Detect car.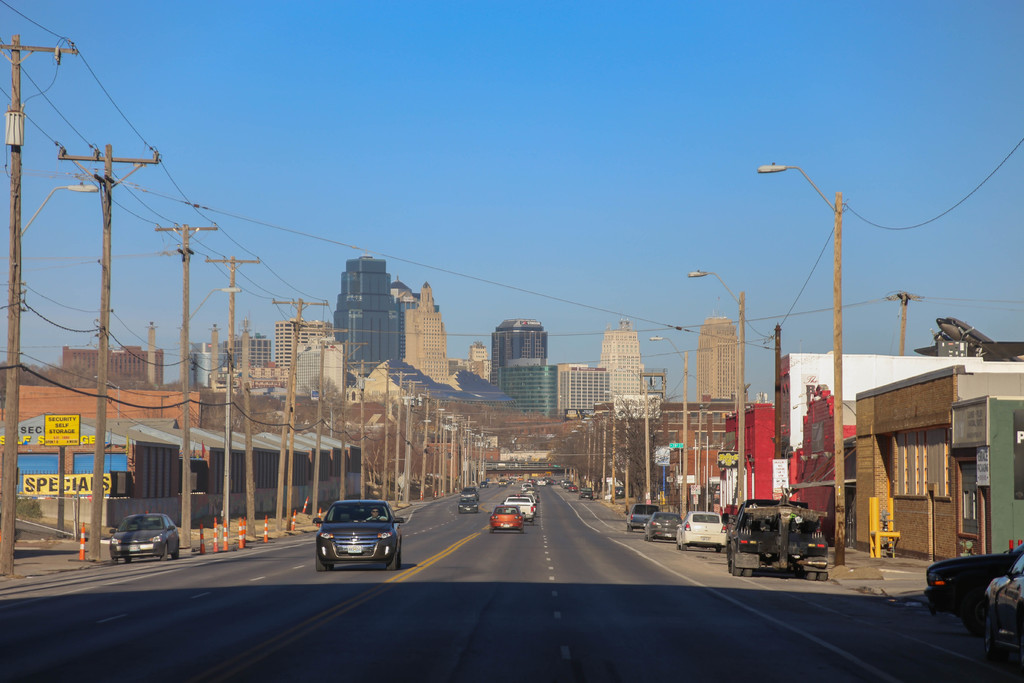
Detected at left=980, top=552, right=1023, bottom=654.
